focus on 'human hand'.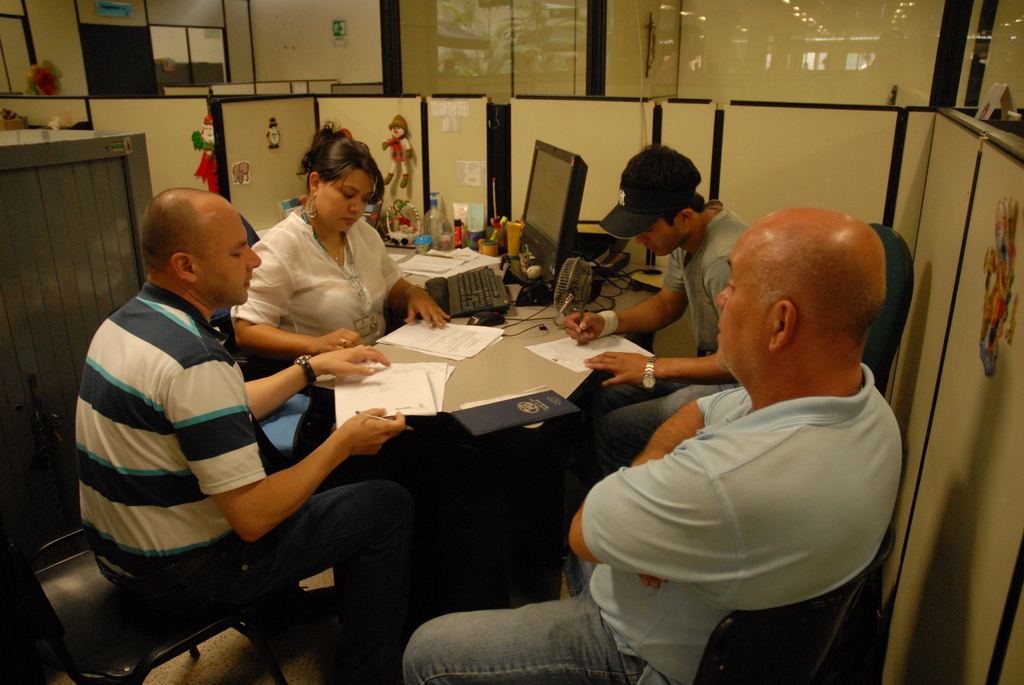
Focused at <region>582, 352, 648, 392</region>.
